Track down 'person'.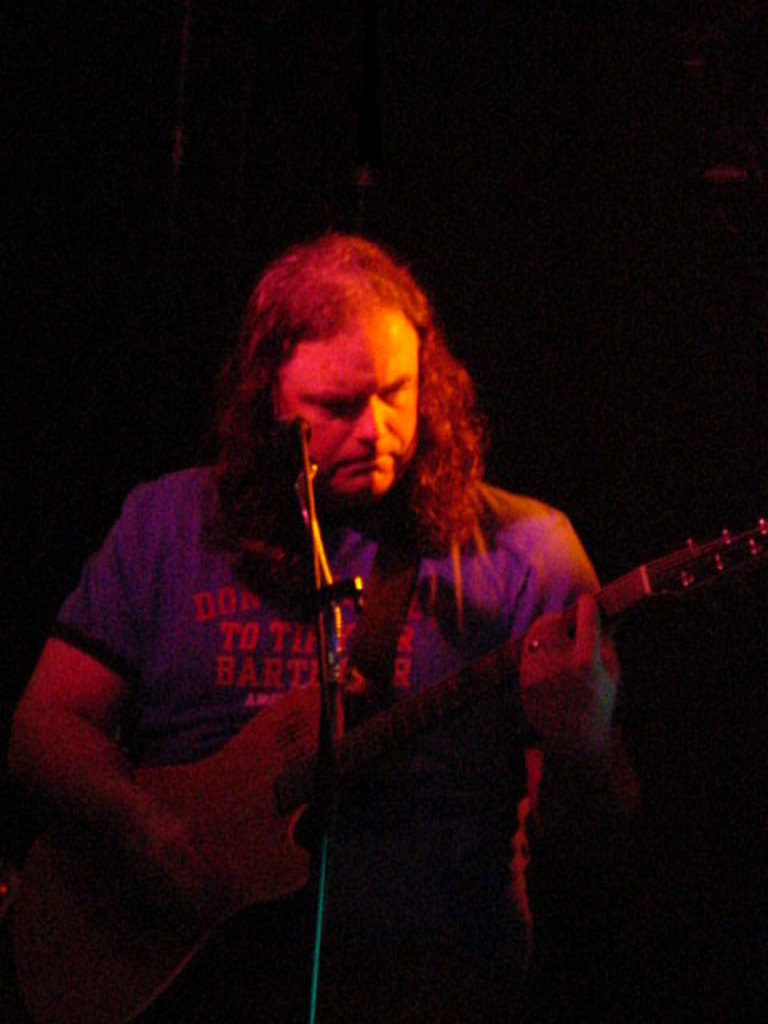
Tracked to 42,216,702,966.
